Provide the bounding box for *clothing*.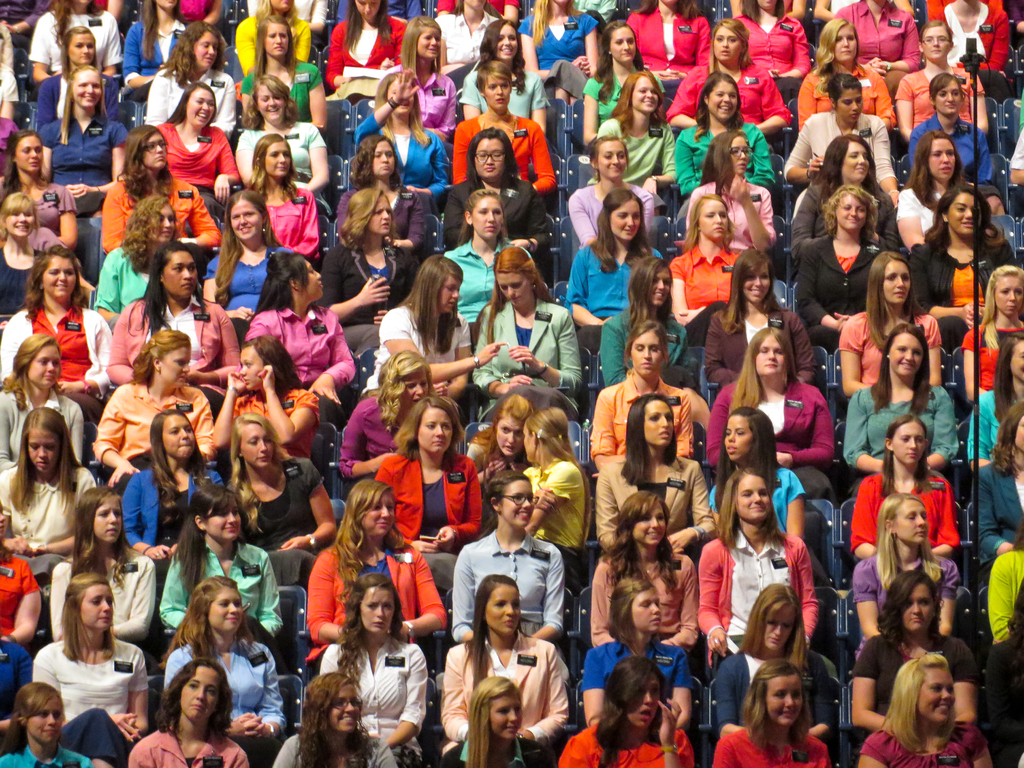
box(441, 178, 560, 265).
